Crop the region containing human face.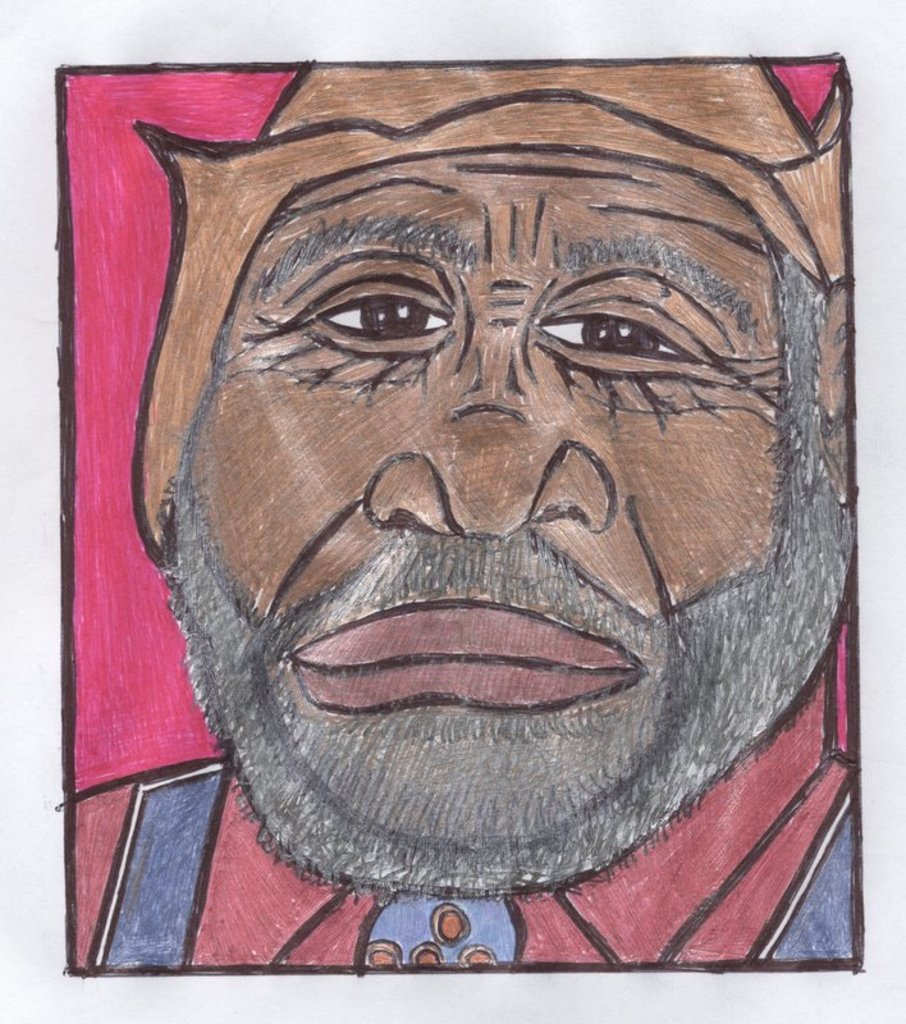
Crop region: 175 151 799 884.
